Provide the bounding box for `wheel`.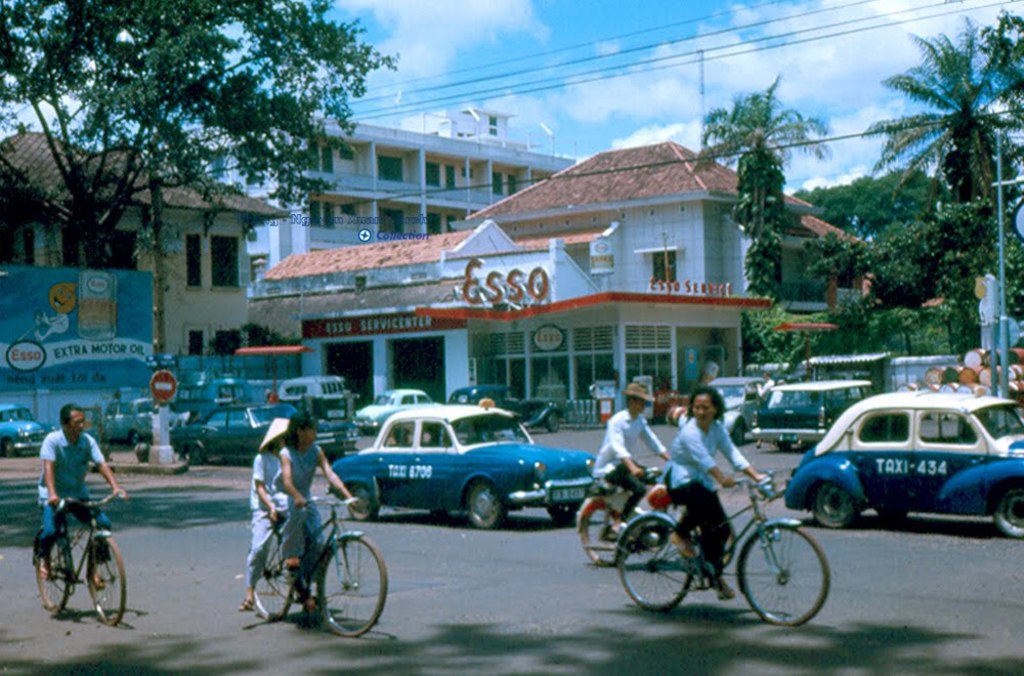
85:536:129:631.
